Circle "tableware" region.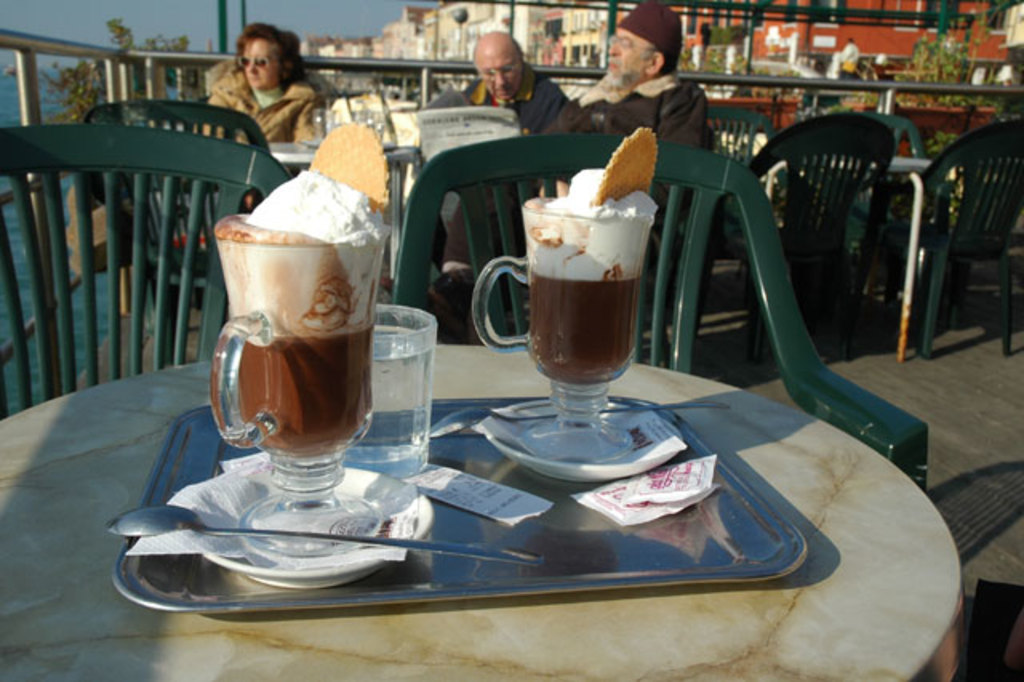
Region: (475,195,658,458).
